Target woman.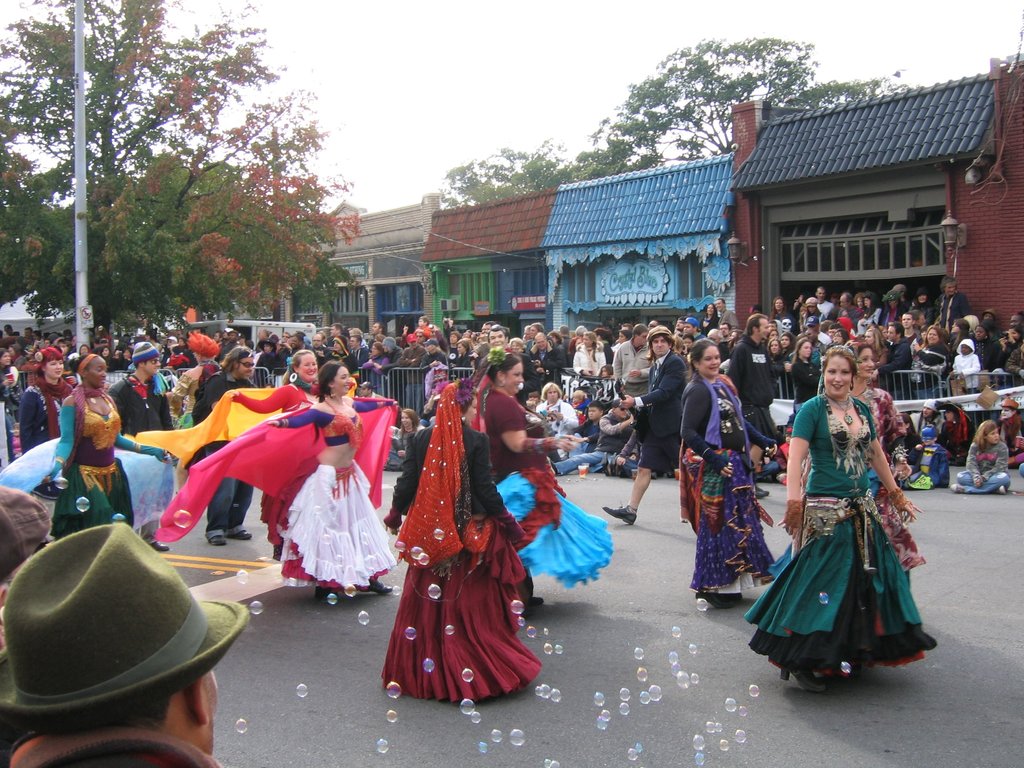
Target region: l=850, t=324, r=887, b=385.
